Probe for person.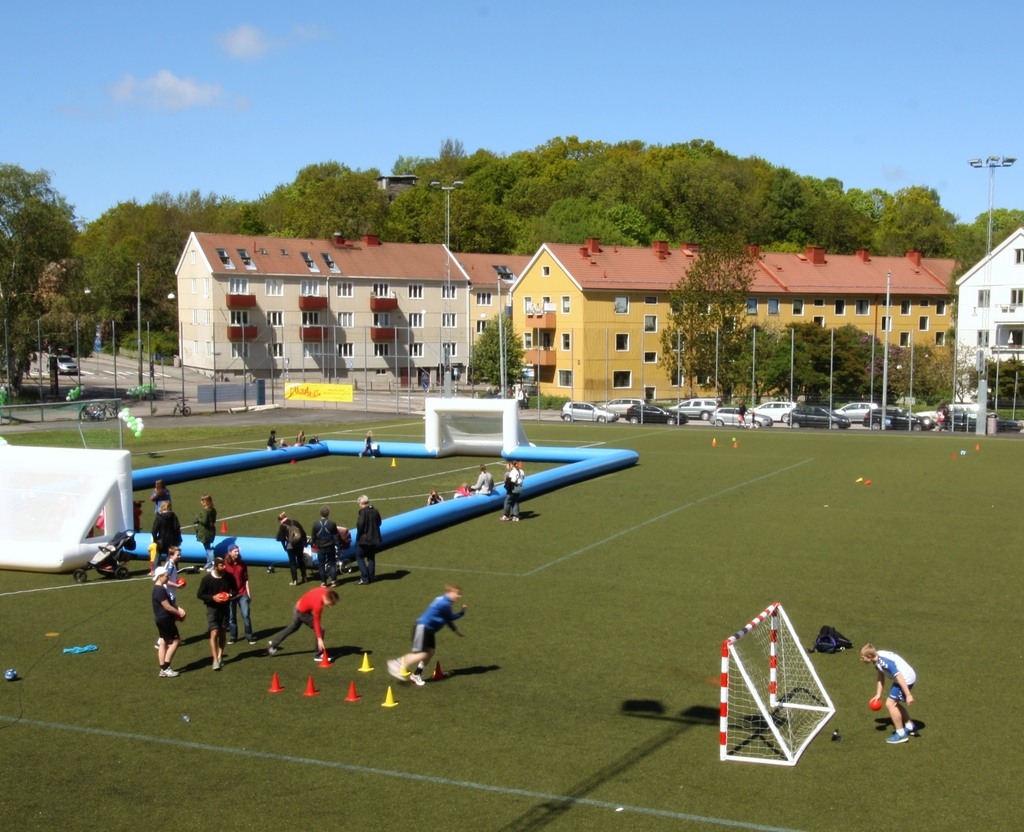
Probe result: 858, 647, 917, 747.
